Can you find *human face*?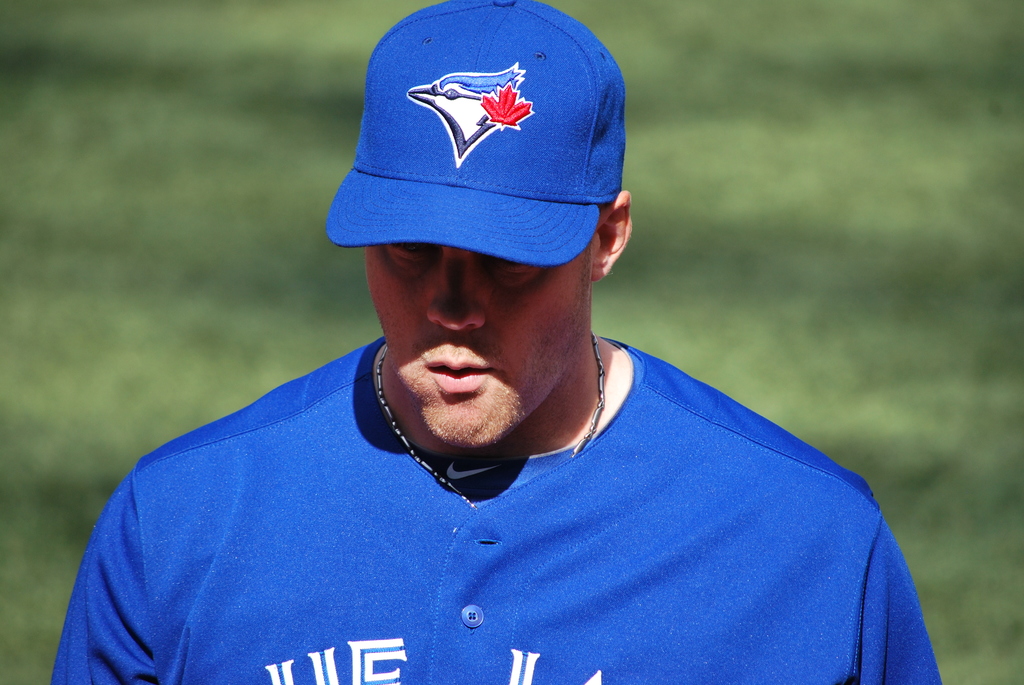
Yes, bounding box: {"x1": 365, "y1": 242, "x2": 596, "y2": 447}.
